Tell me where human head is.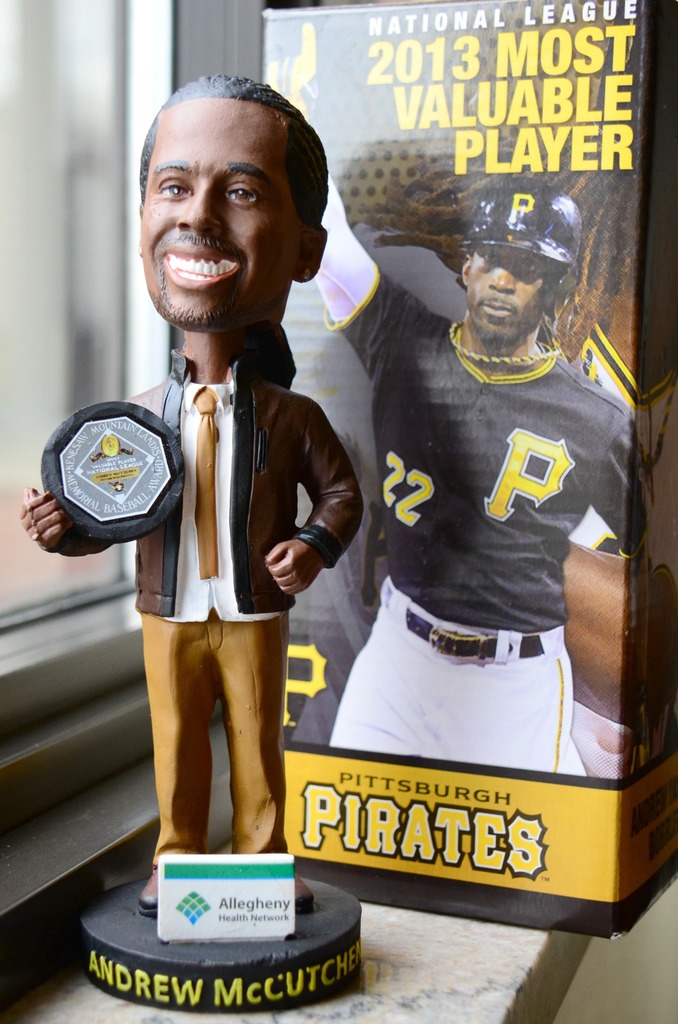
human head is at [left=123, top=58, right=333, bottom=337].
